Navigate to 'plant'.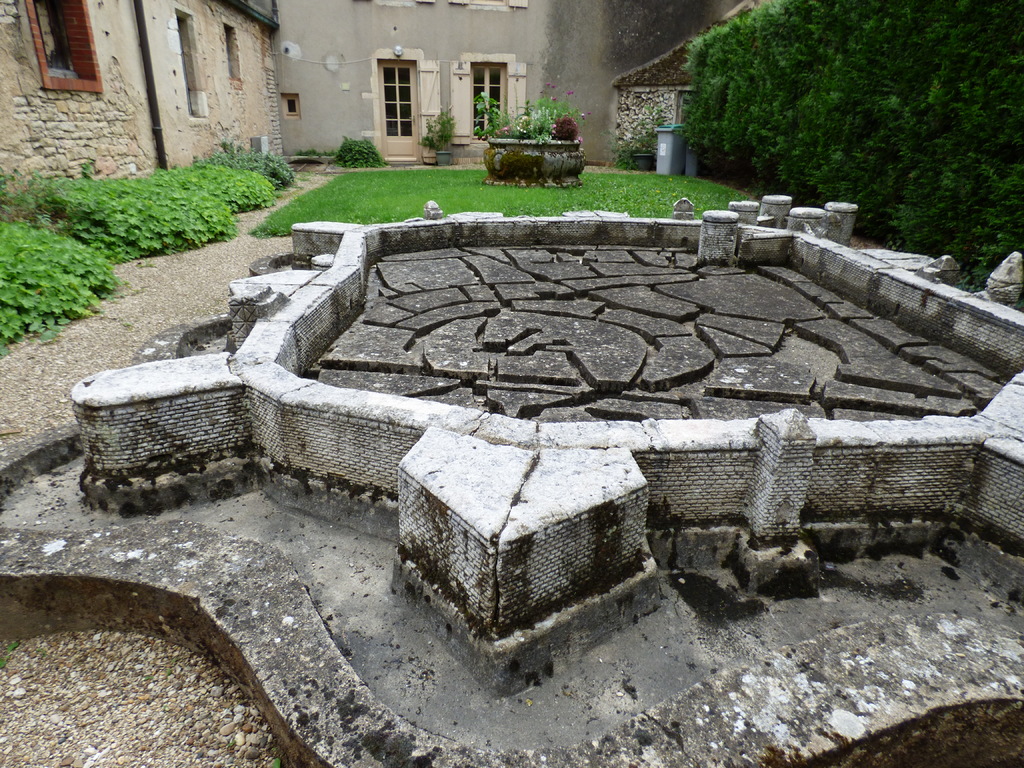
Navigation target: bbox(663, 117, 688, 134).
